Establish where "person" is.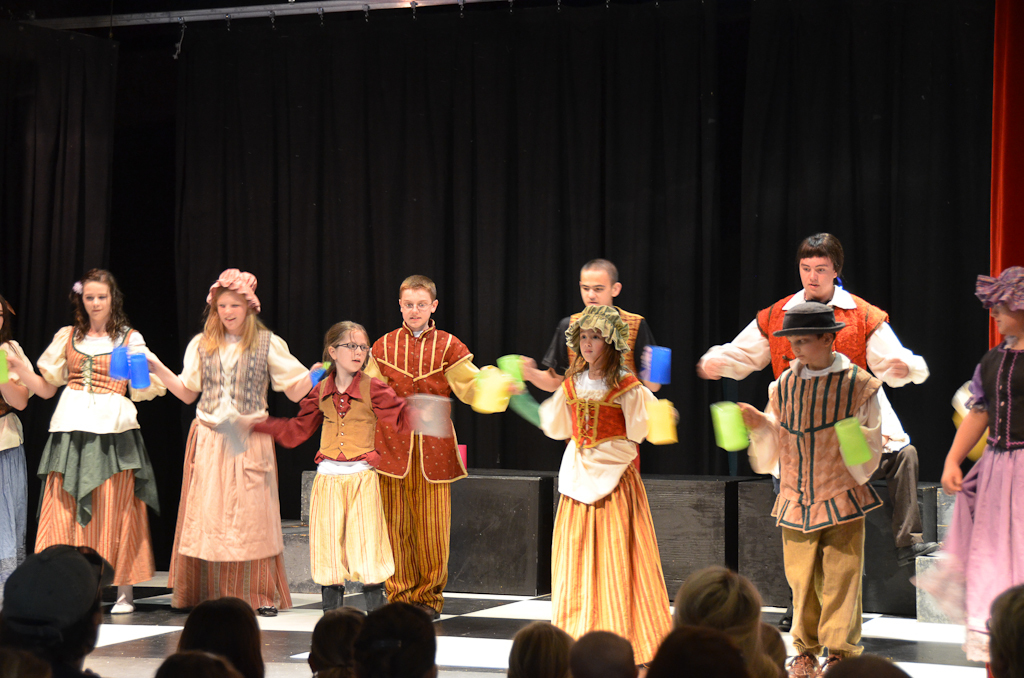
Established at bbox=[341, 593, 443, 677].
